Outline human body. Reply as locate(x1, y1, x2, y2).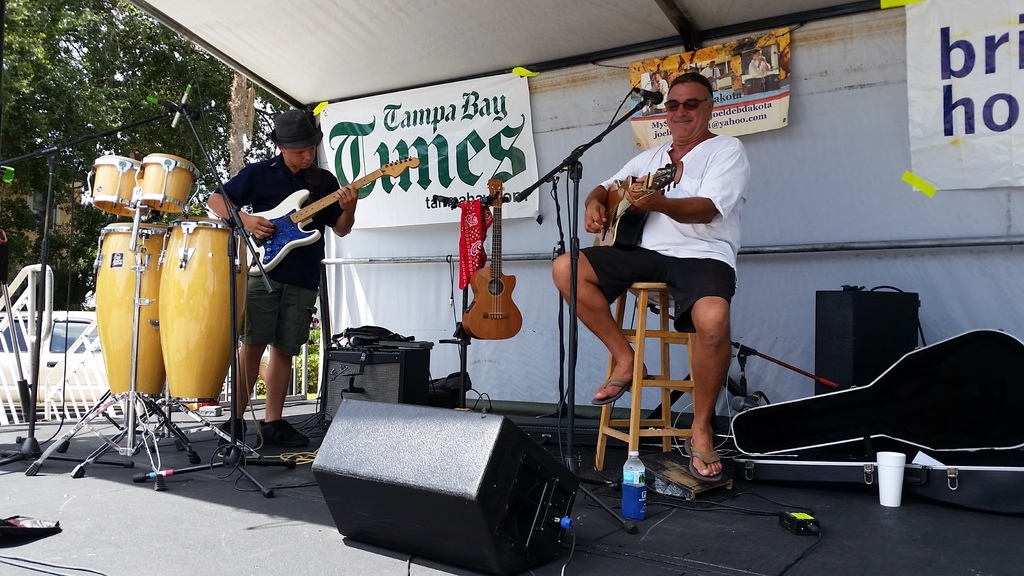
locate(649, 78, 669, 108).
